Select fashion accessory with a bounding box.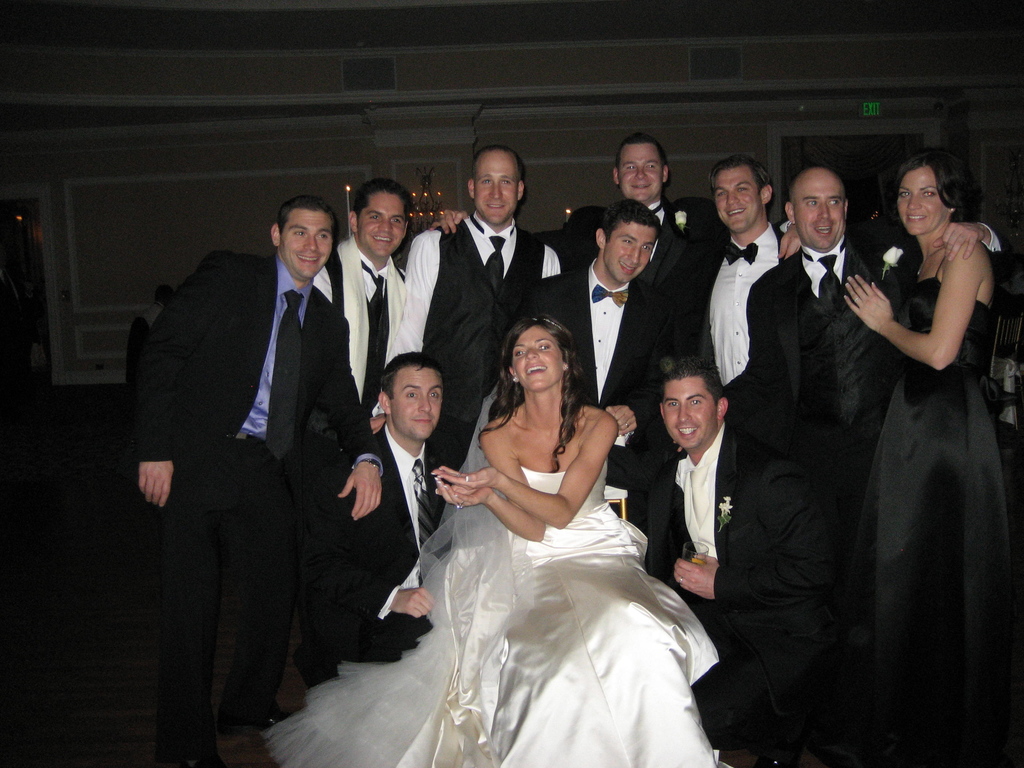
bbox=(616, 431, 628, 437).
